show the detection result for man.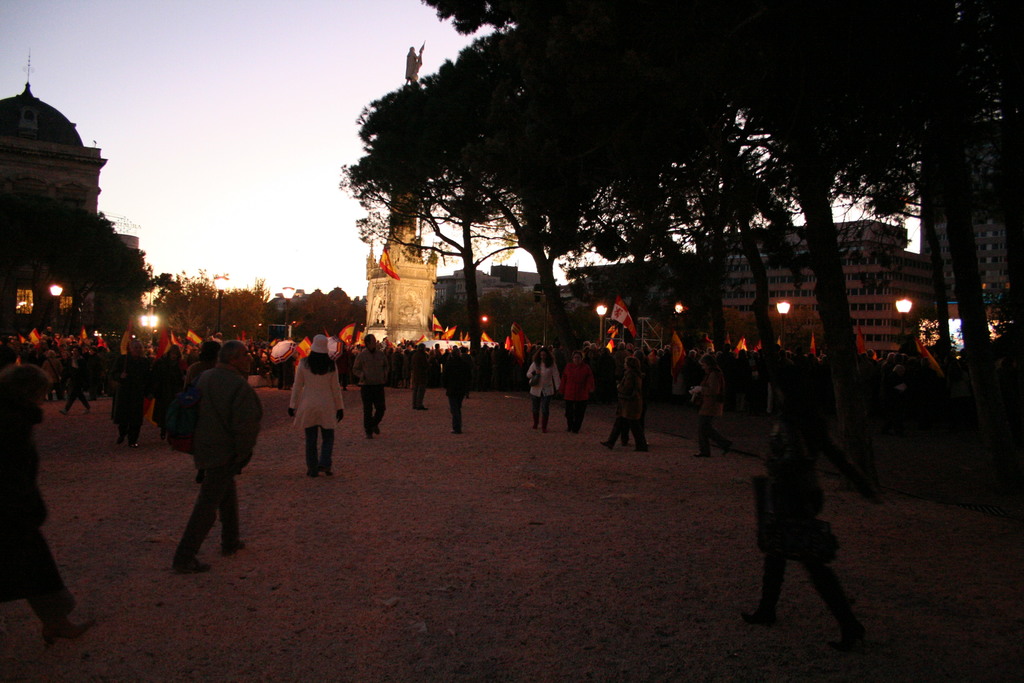
detection(739, 383, 869, 644).
